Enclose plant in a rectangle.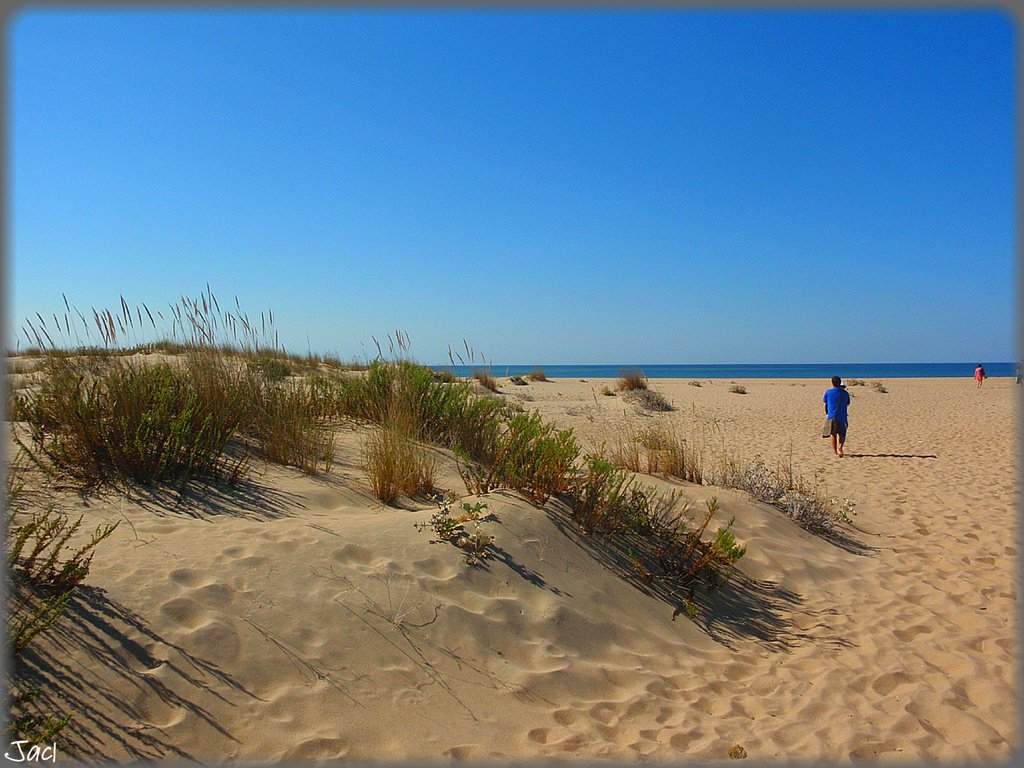
<bbox>0, 442, 104, 666</bbox>.
